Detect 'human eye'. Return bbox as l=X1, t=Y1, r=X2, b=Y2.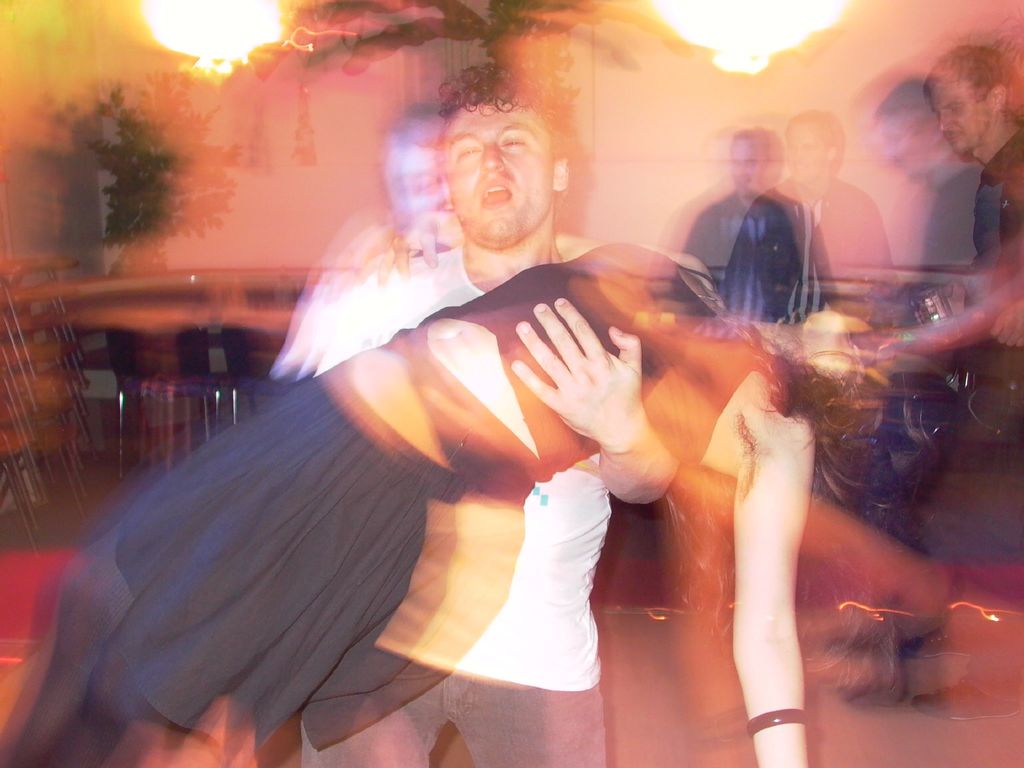
l=951, t=103, r=963, b=109.
